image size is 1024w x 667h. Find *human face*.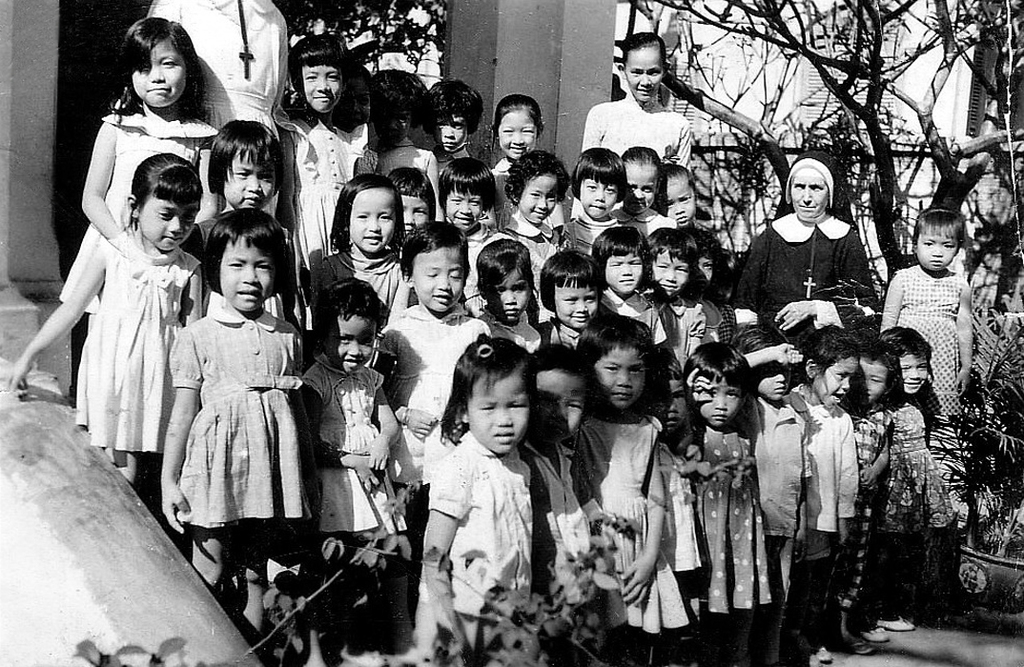
box=[380, 105, 419, 146].
